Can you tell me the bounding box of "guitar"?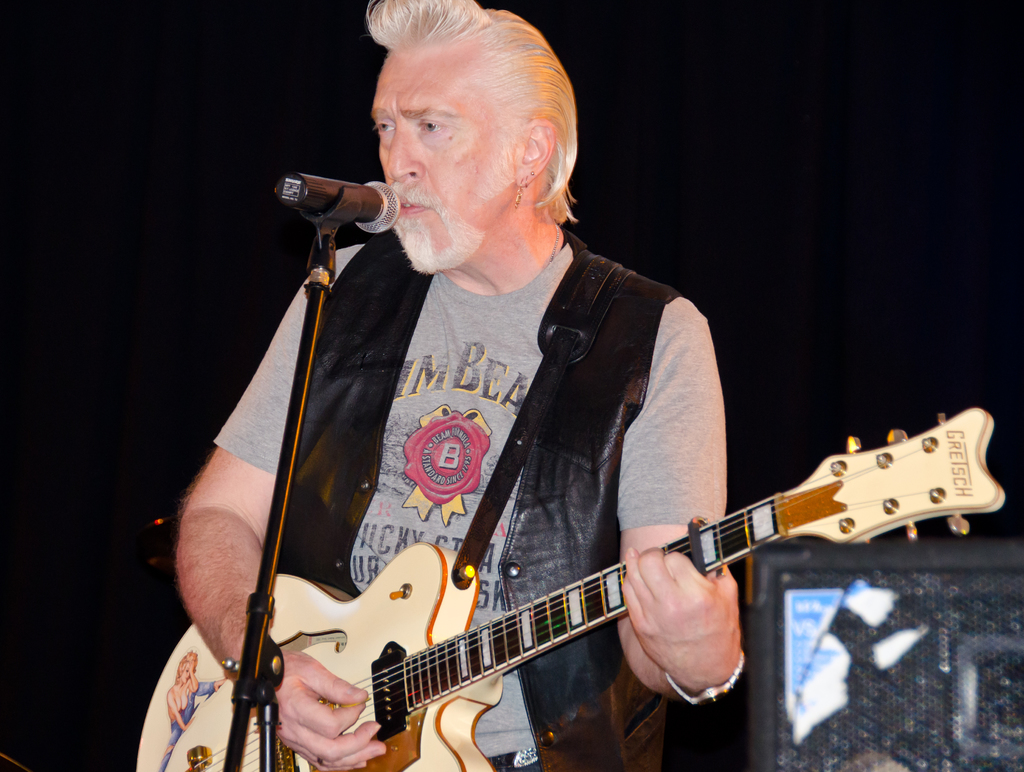
pyautogui.locateOnScreen(208, 412, 991, 771).
